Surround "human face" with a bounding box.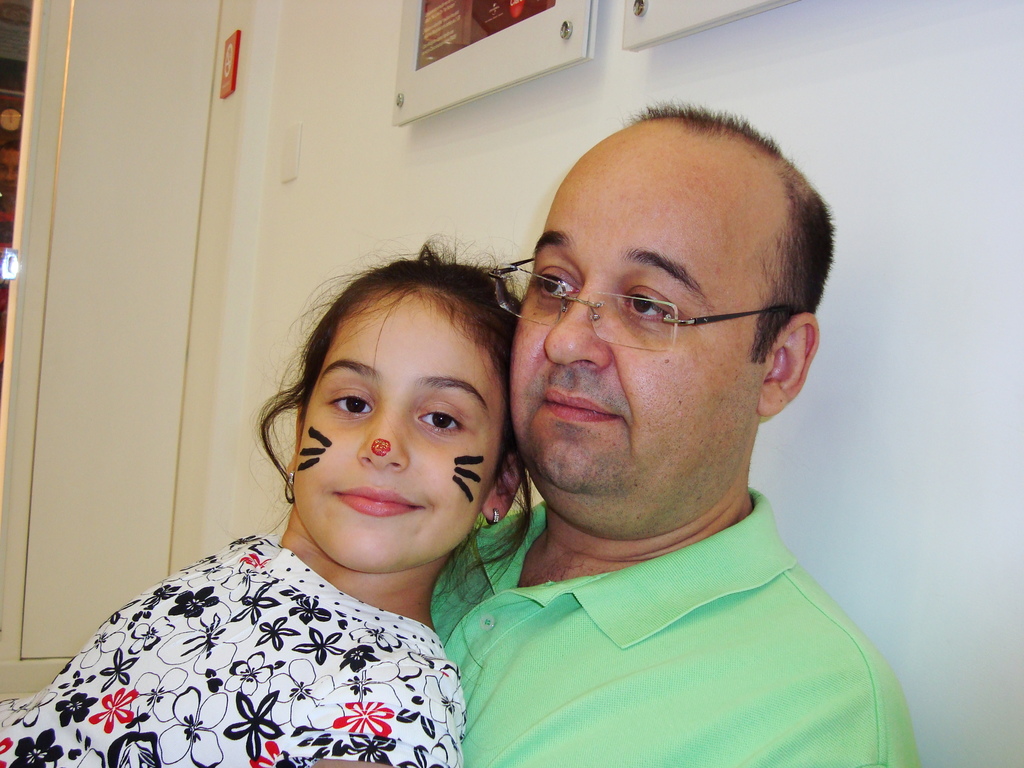
(300, 273, 488, 570).
